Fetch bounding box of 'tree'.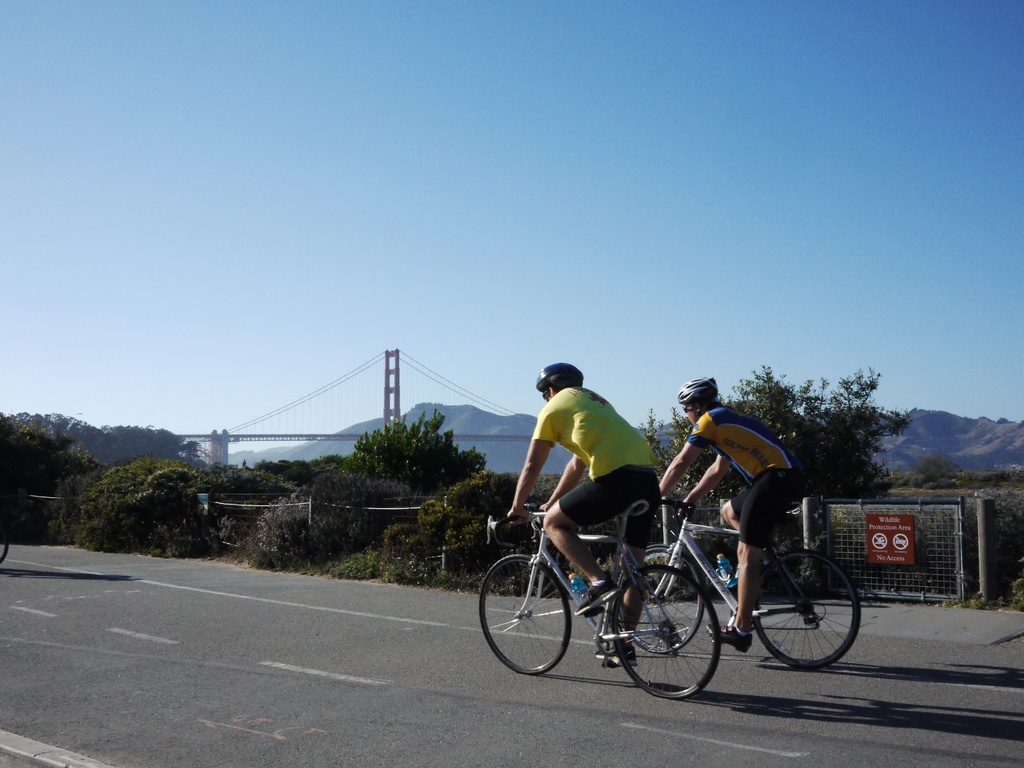
Bbox: locate(351, 406, 493, 493).
